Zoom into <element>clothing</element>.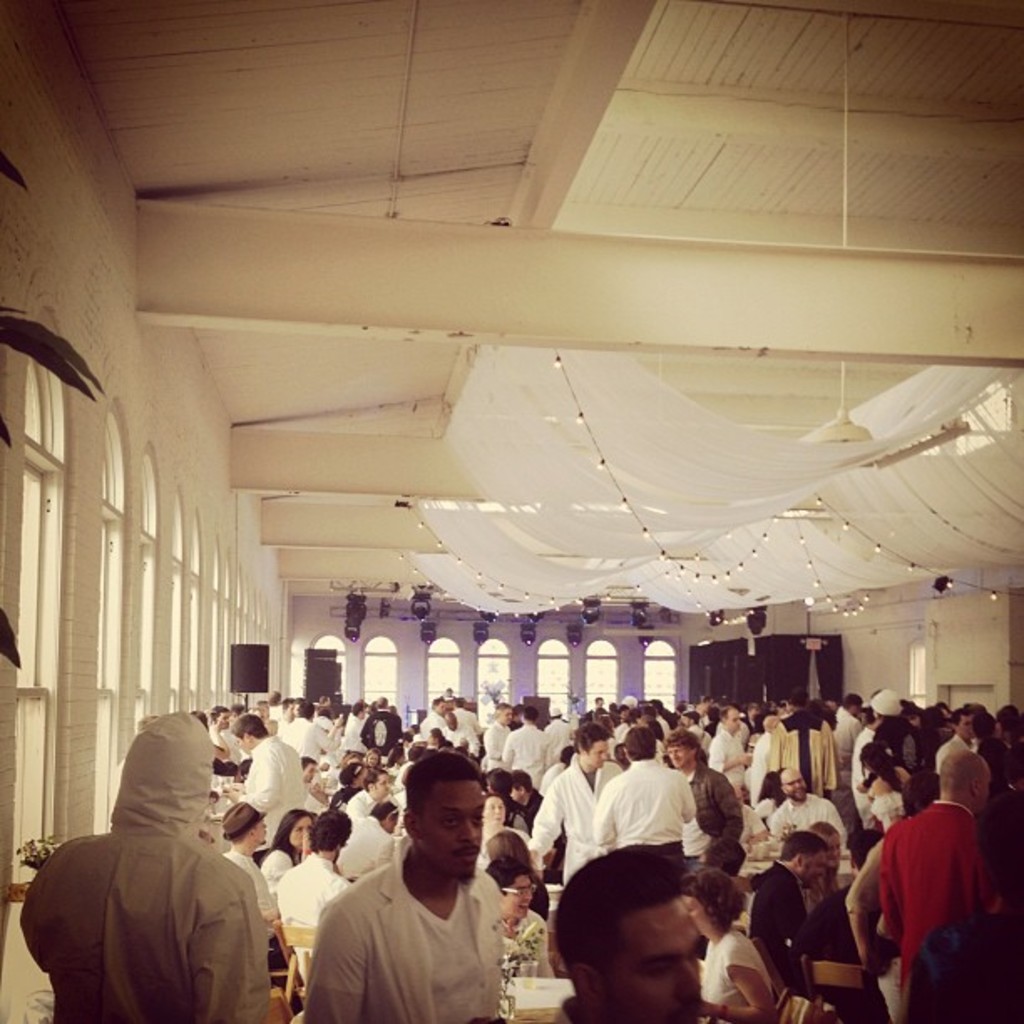
Zoom target: 273:857:353:1012.
